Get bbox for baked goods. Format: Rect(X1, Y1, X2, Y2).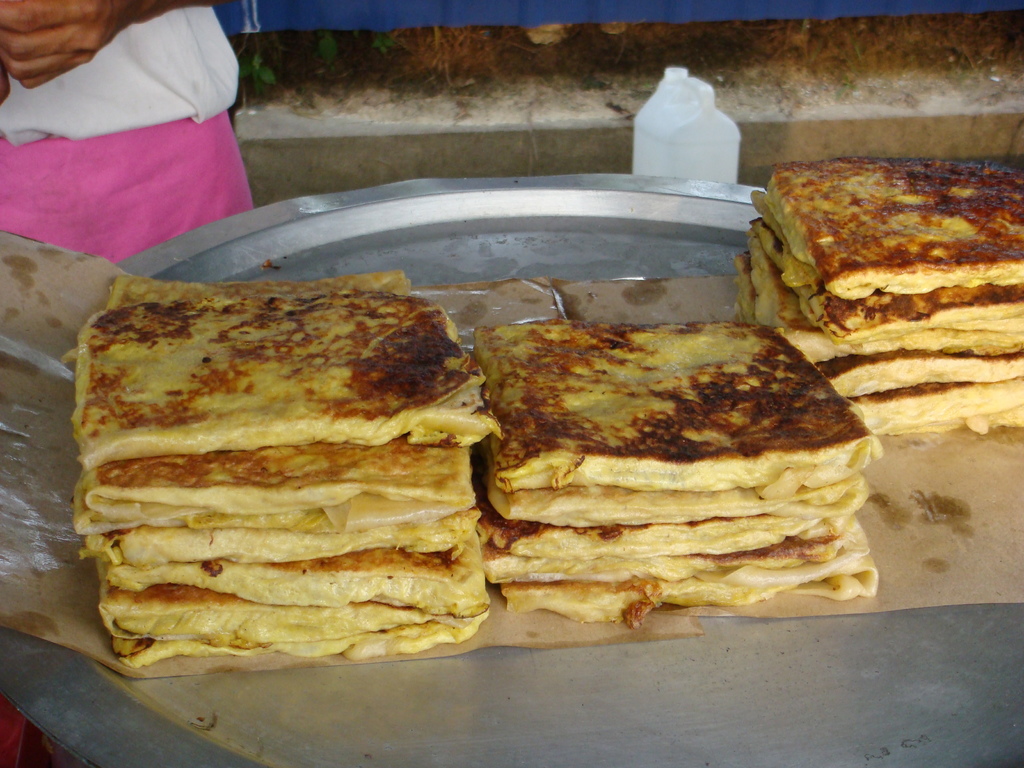
Rect(476, 326, 894, 613).
